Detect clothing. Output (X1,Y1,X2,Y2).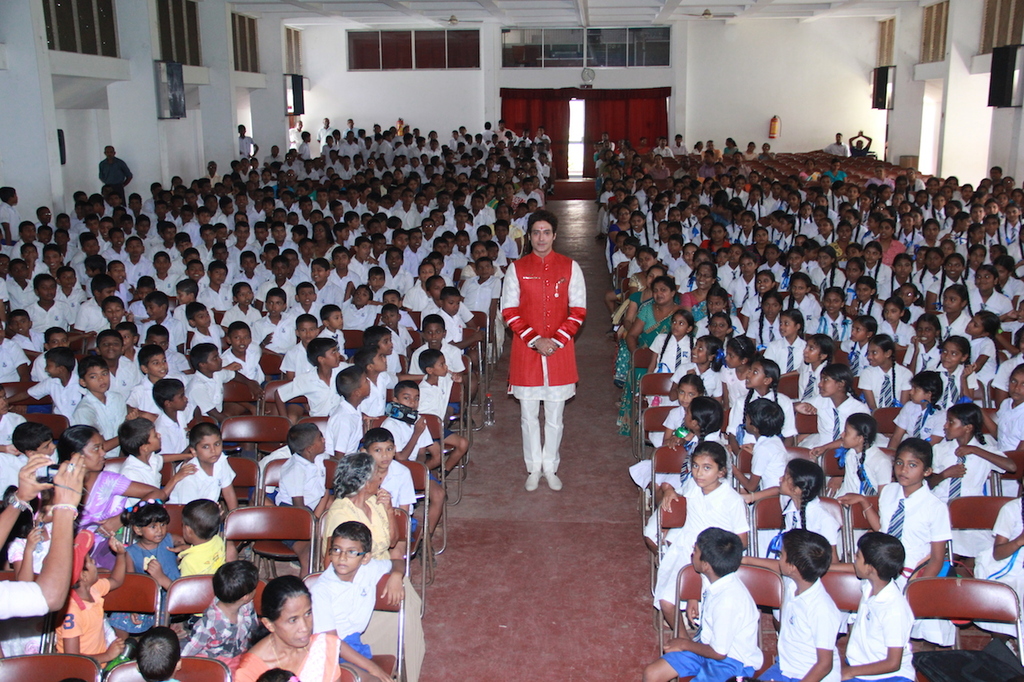
(755,566,842,681).
